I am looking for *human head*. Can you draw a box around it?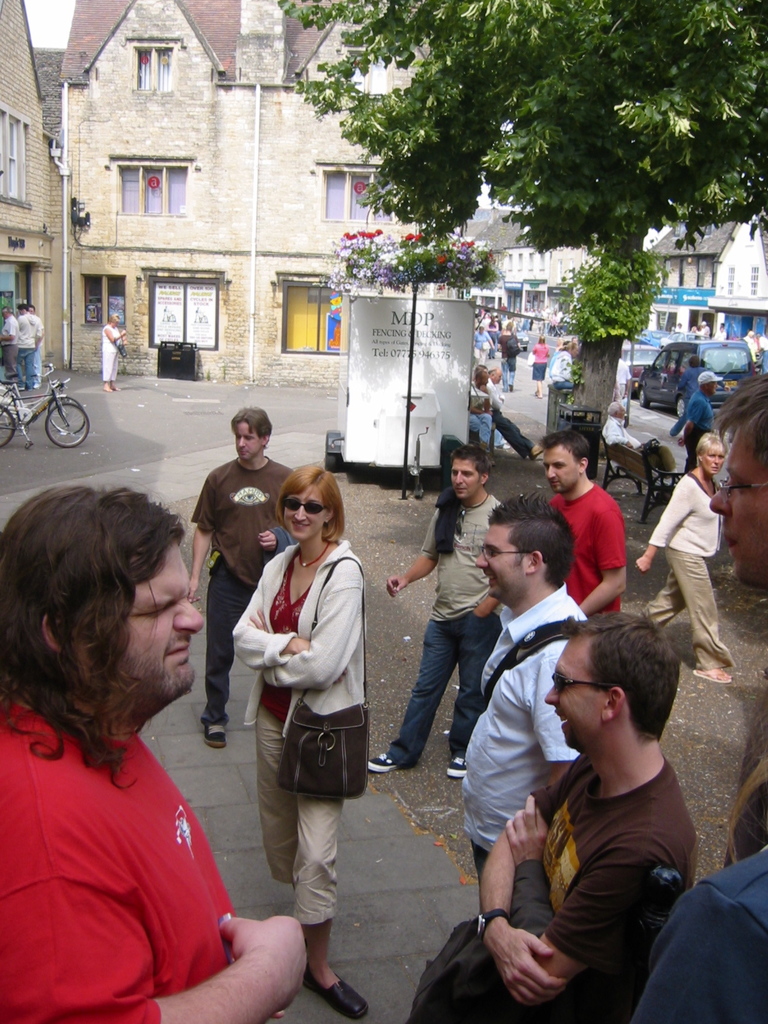
Sure, the bounding box is <region>709, 372, 767, 591</region>.
